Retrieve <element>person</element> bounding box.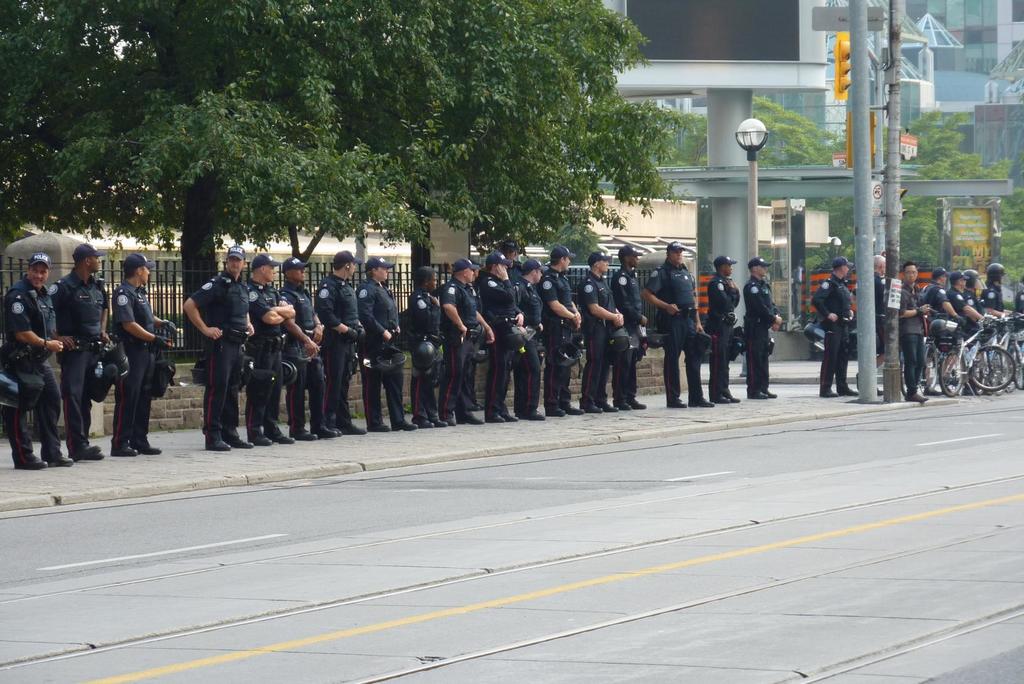
Bounding box: x1=966 y1=272 x2=991 y2=317.
